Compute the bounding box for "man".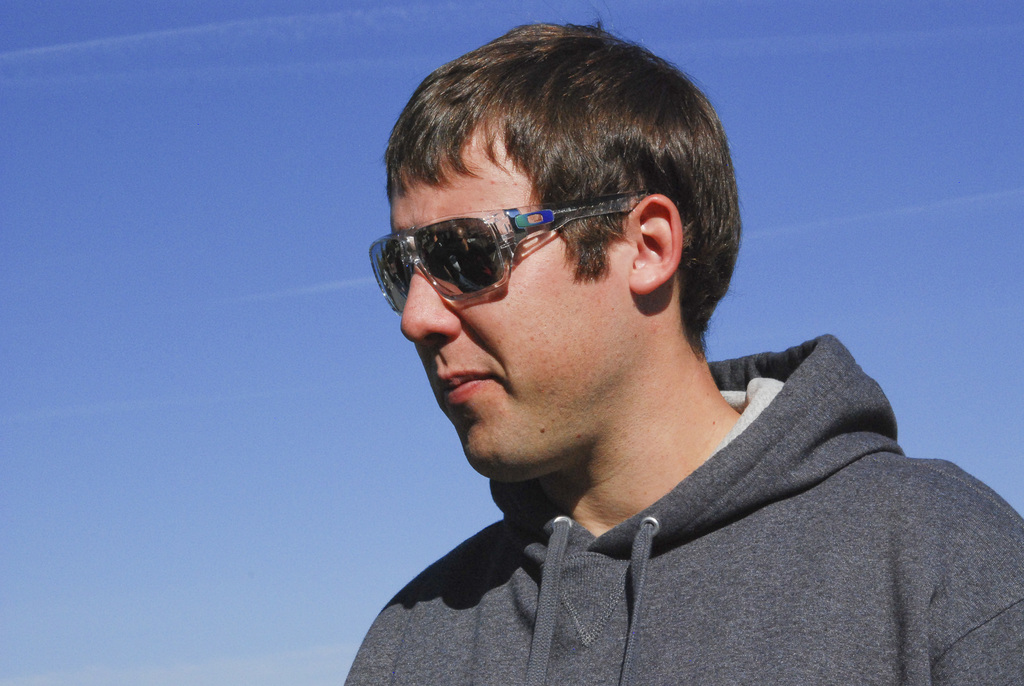
345,6,1023,685.
